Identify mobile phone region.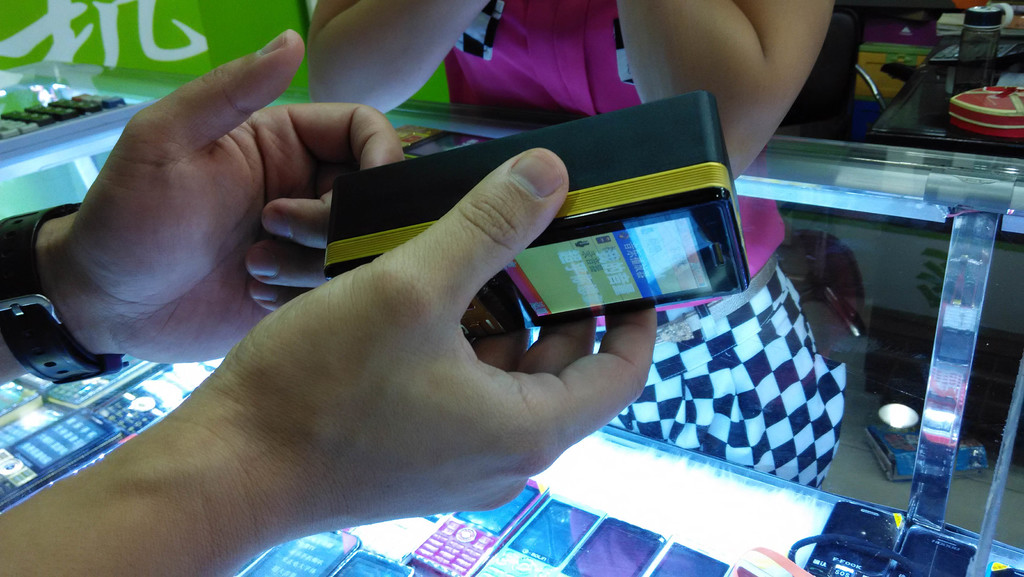
Region: box=[803, 499, 908, 576].
